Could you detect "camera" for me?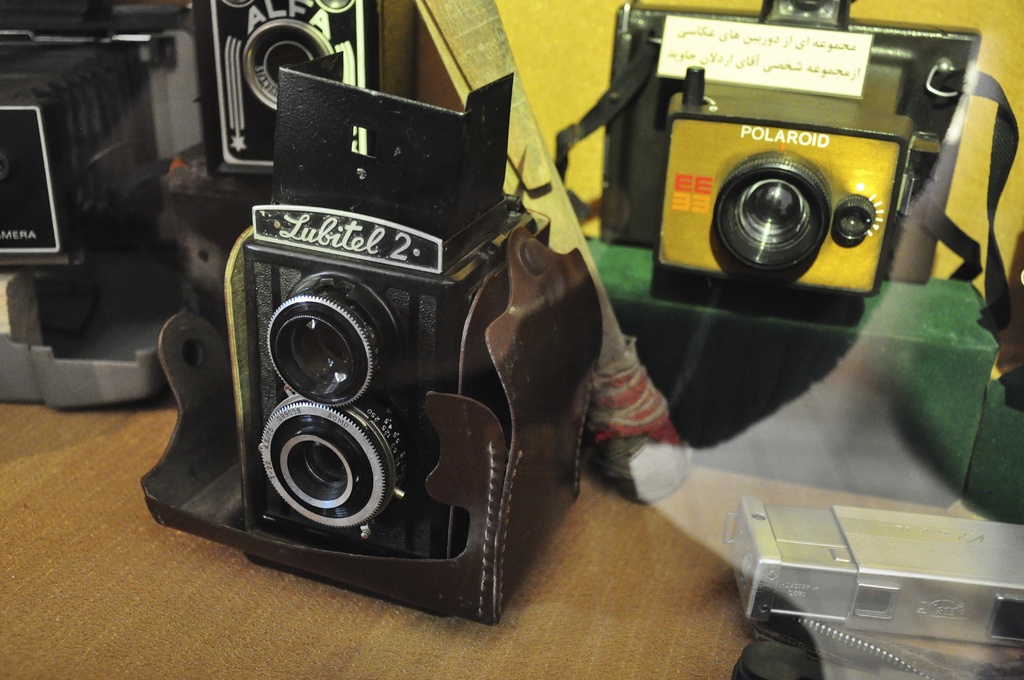
Detection result: 184, 0, 414, 166.
